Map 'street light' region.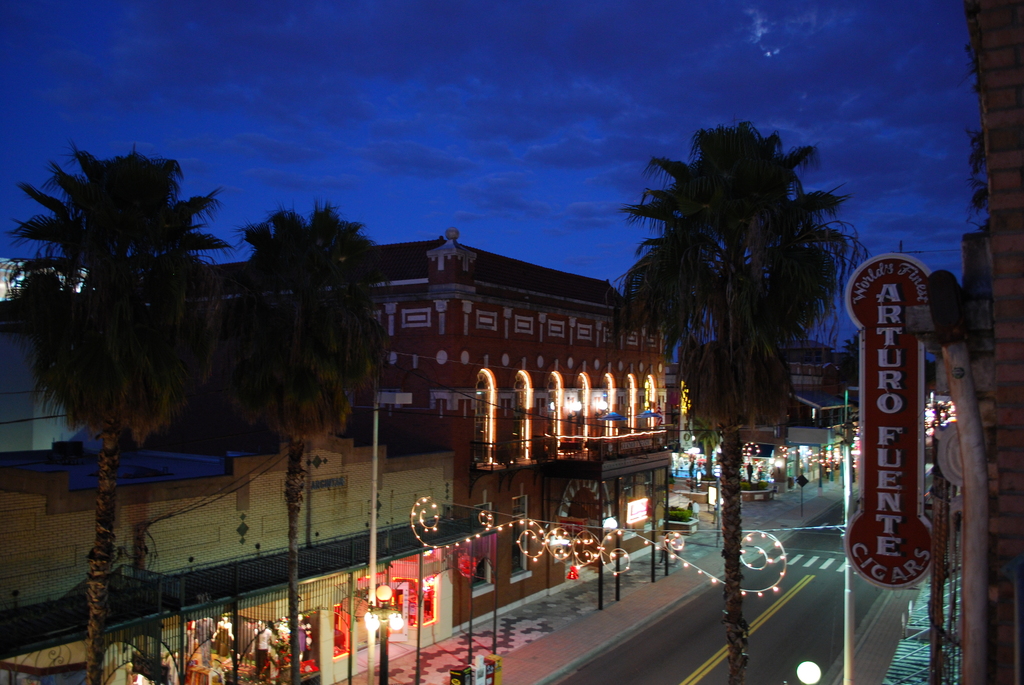
Mapped to <box>793,660,826,684</box>.
